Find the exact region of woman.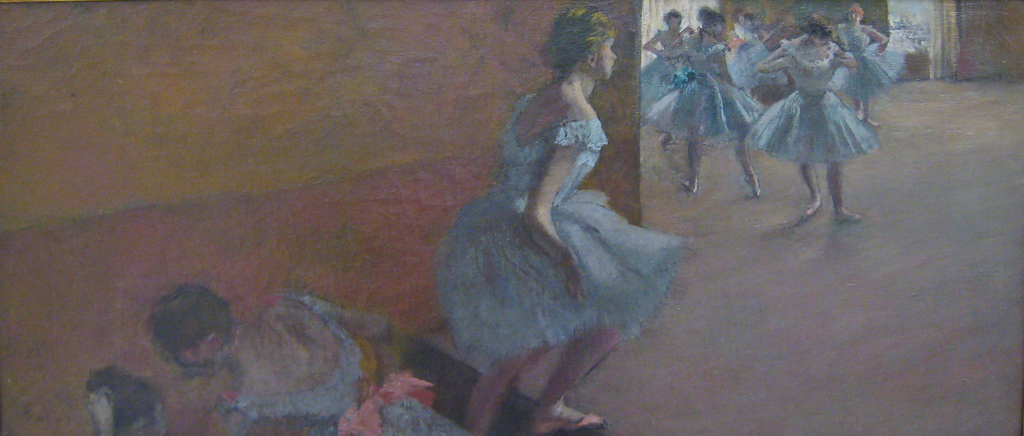
Exact region: [x1=719, y1=9, x2=800, y2=131].
